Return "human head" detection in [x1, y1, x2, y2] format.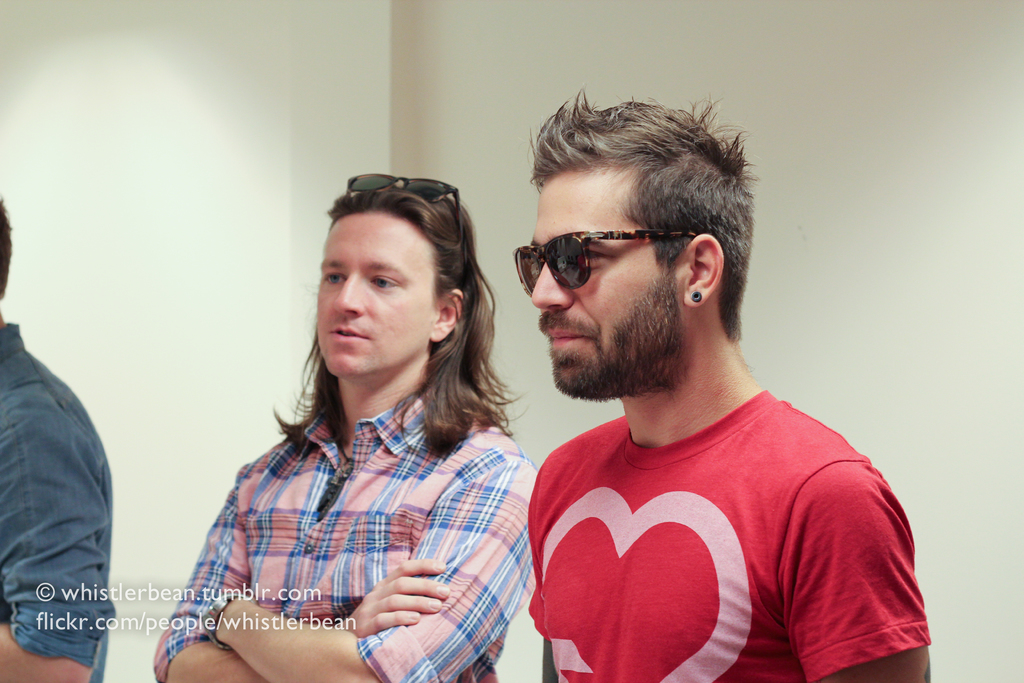
[515, 97, 755, 400].
